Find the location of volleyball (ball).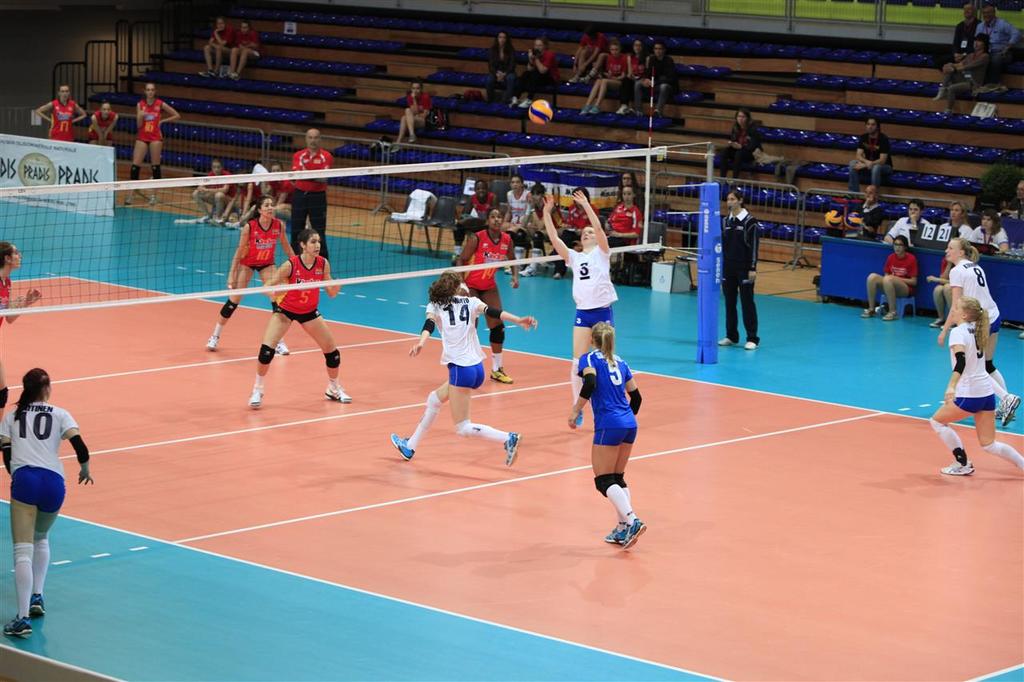
Location: bbox=[527, 97, 555, 123].
